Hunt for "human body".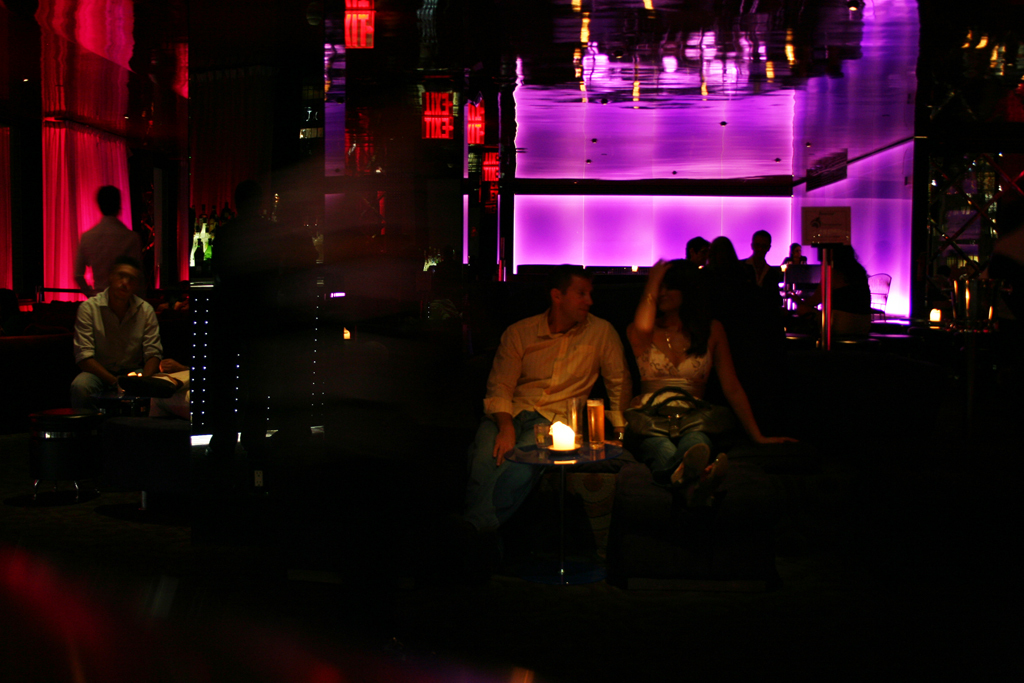
Hunted down at locate(472, 272, 646, 505).
